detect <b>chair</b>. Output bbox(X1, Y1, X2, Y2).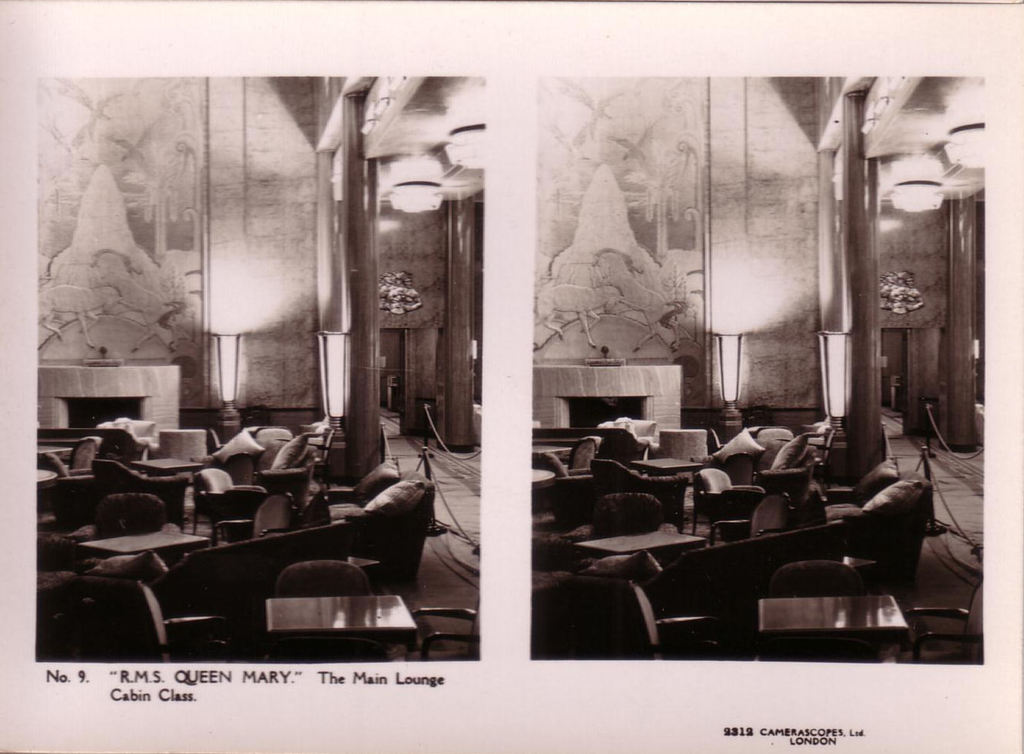
bbox(771, 431, 834, 489).
